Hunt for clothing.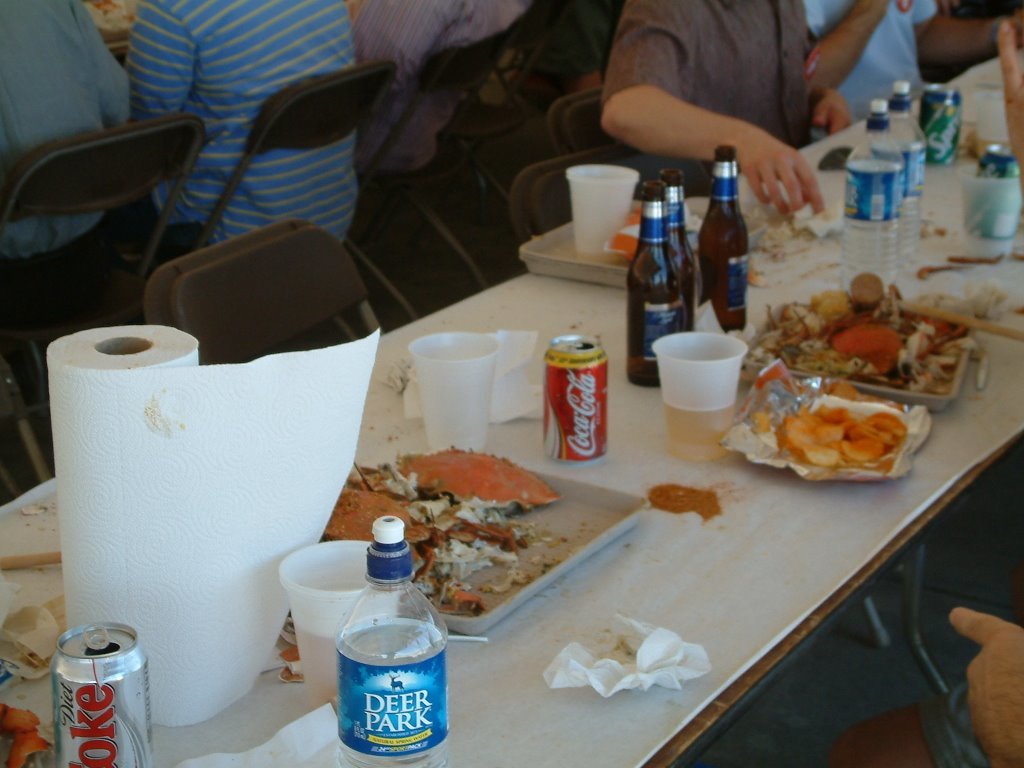
Hunted down at crop(346, 0, 525, 202).
